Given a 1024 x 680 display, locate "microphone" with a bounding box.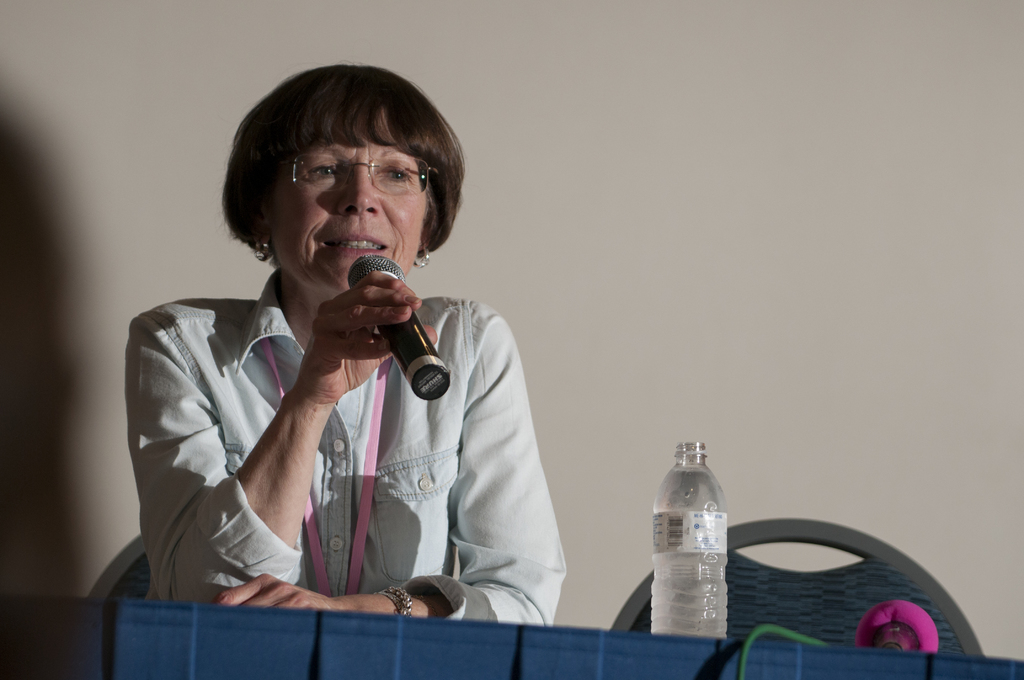
Located: 346, 250, 451, 401.
